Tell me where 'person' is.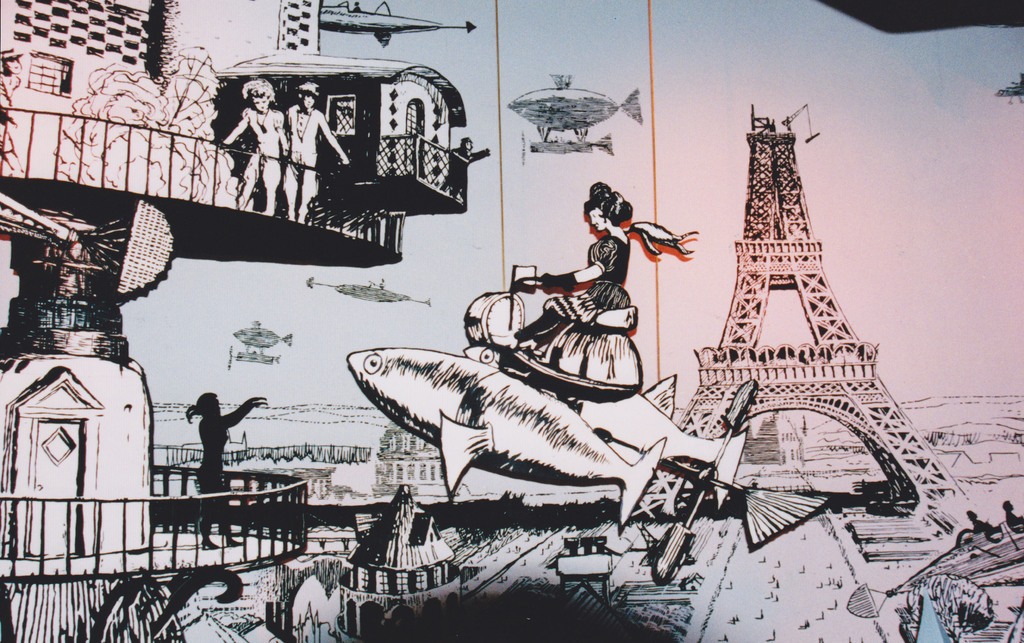
'person' is at box(1002, 498, 1023, 534).
